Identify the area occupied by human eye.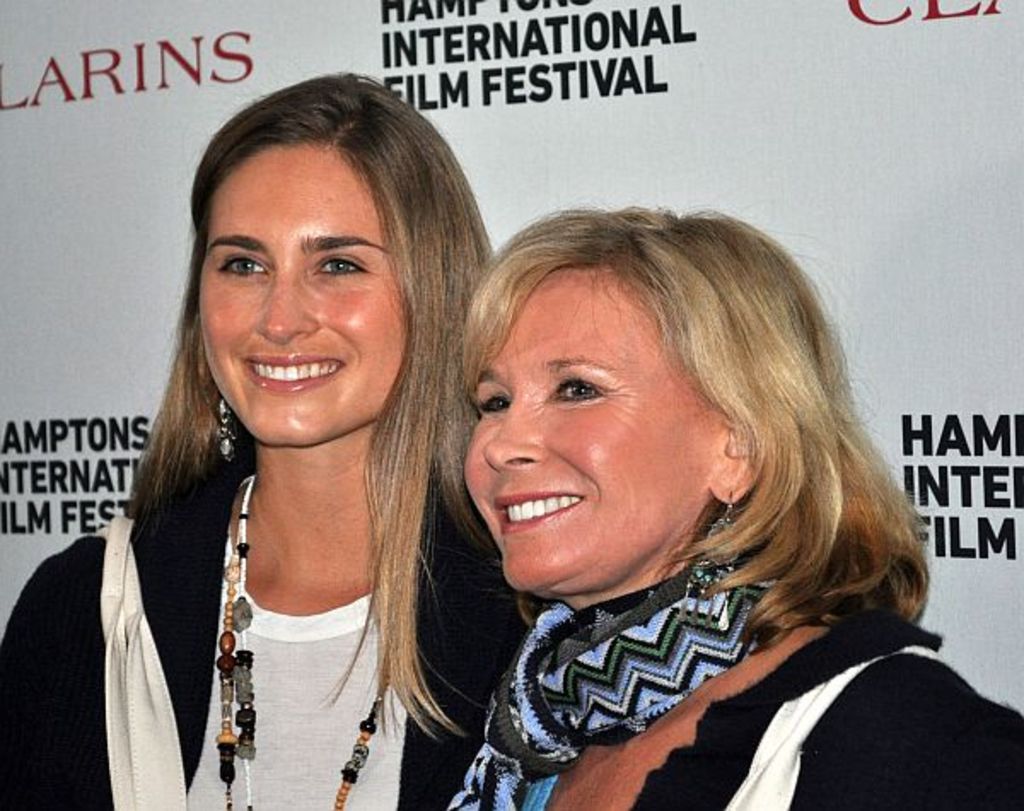
Area: x1=529 y1=376 x2=652 y2=435.
